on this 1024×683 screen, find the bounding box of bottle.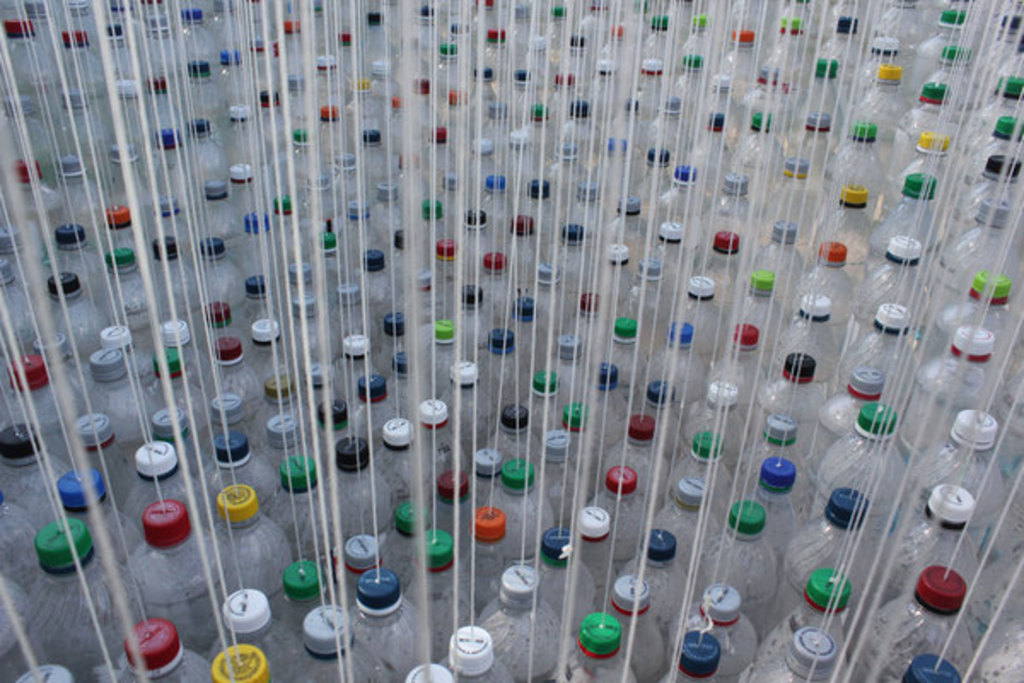
Bounding box: select_region(585, 360, 631, 454).
